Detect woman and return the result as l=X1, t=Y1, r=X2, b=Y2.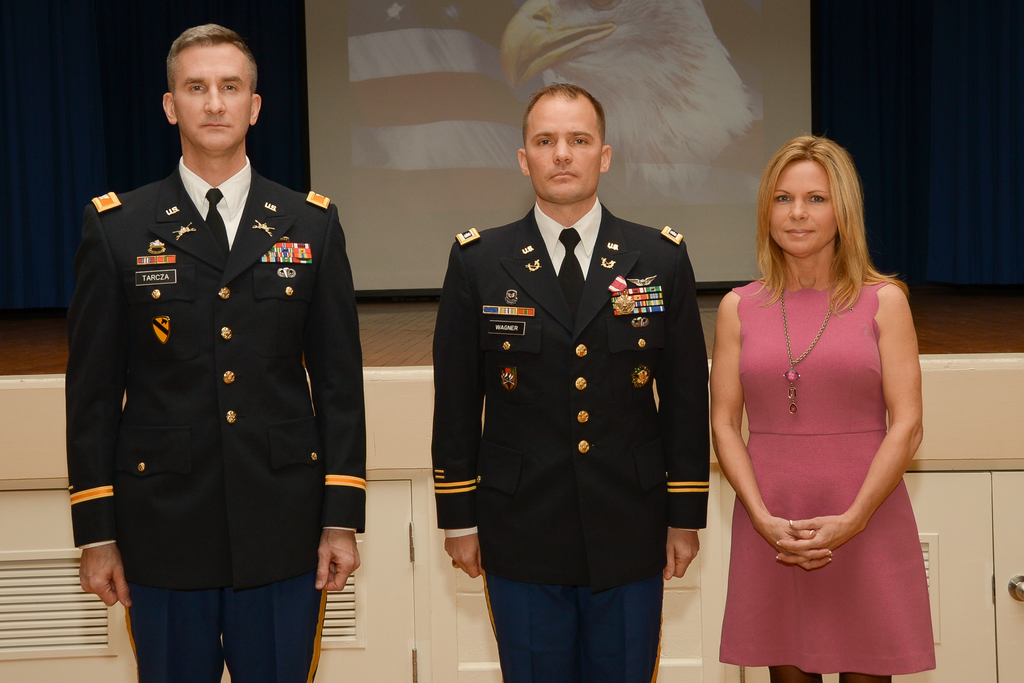
l=701, t=136, r=935, b=666.
